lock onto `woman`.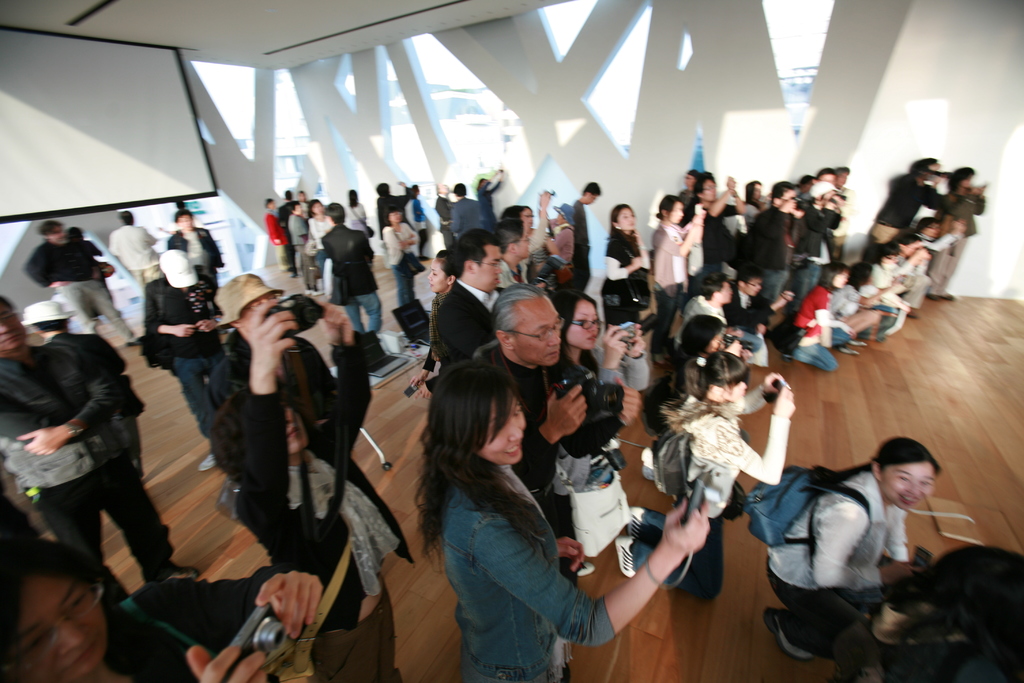
Locked: 741, 180, 772, 223.
